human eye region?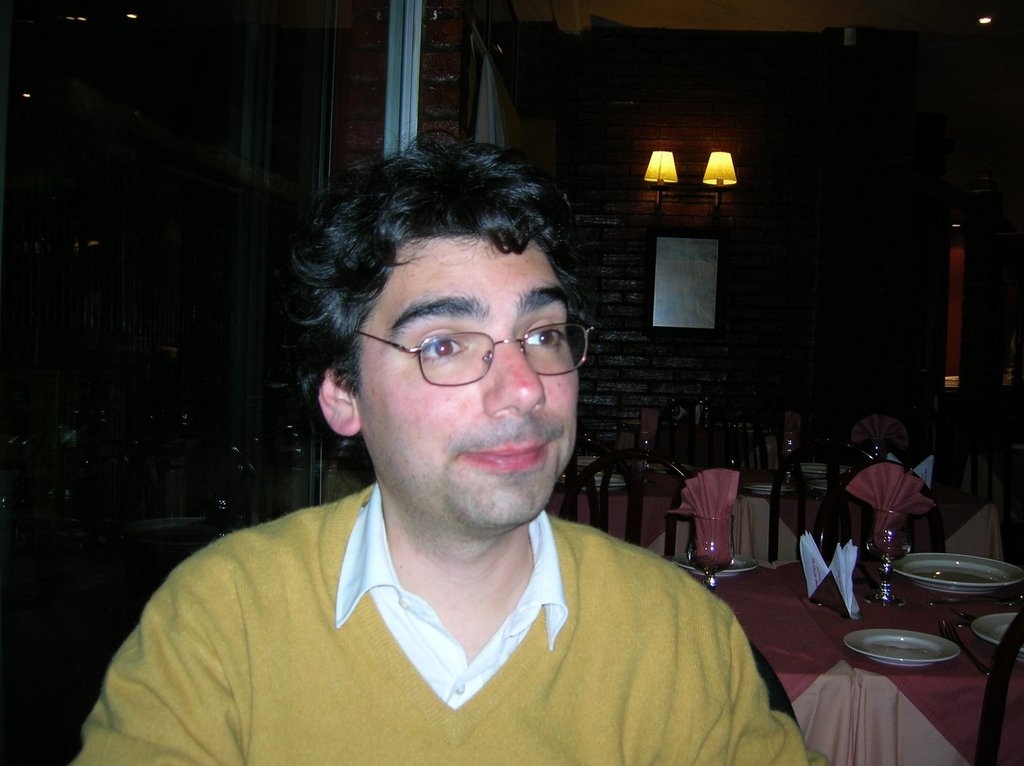
region(520, 318, 563, 352)
